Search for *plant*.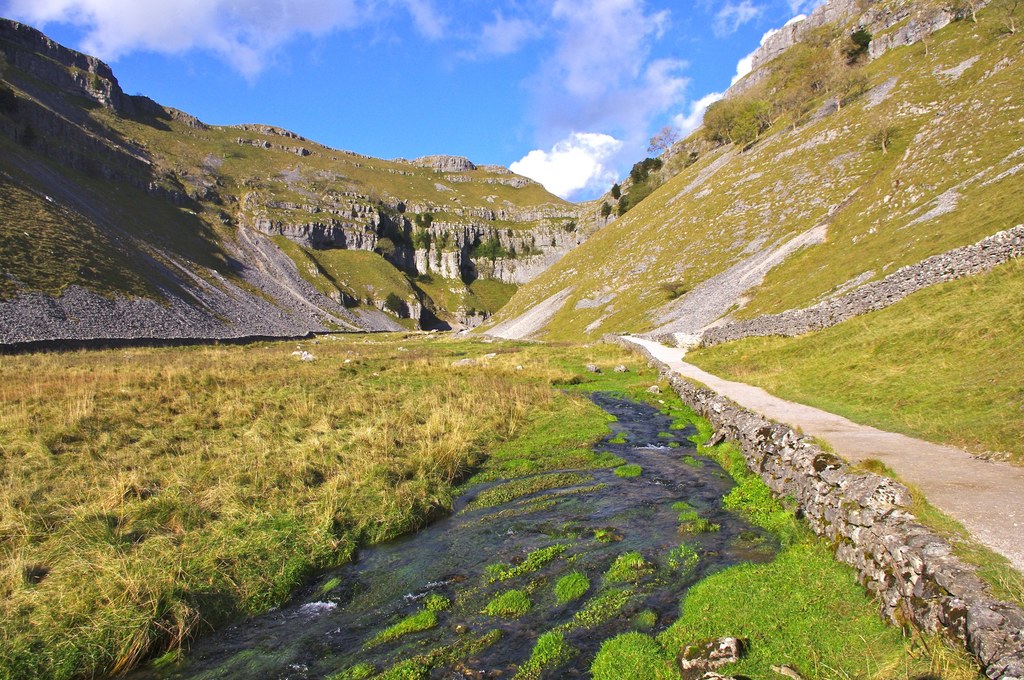
Found at 639:605:659:624.
